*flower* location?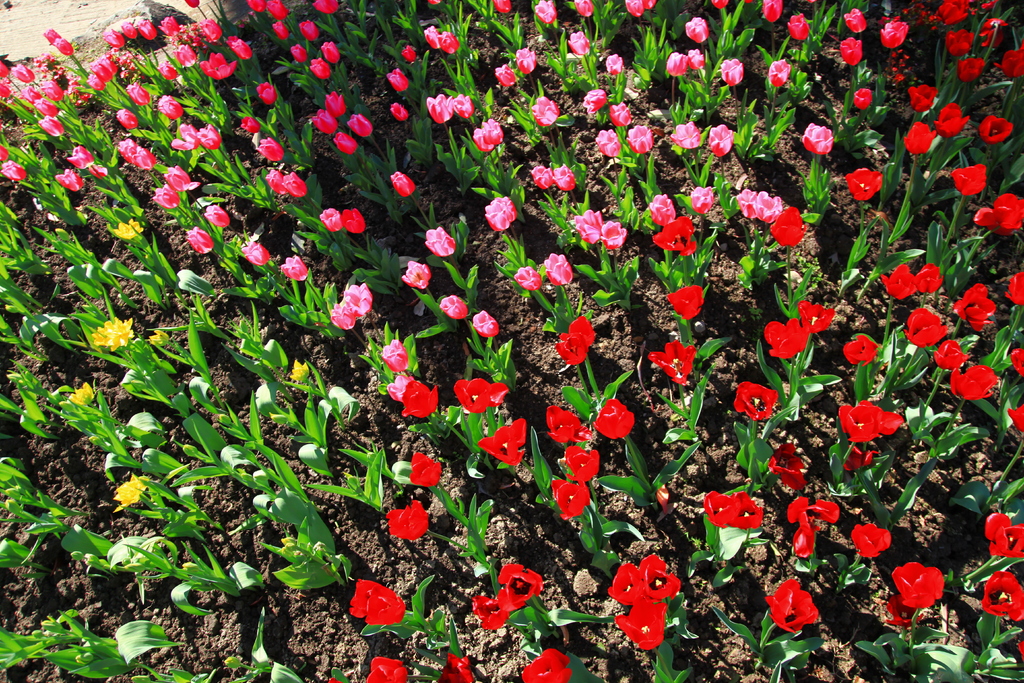
953:164:984:199
